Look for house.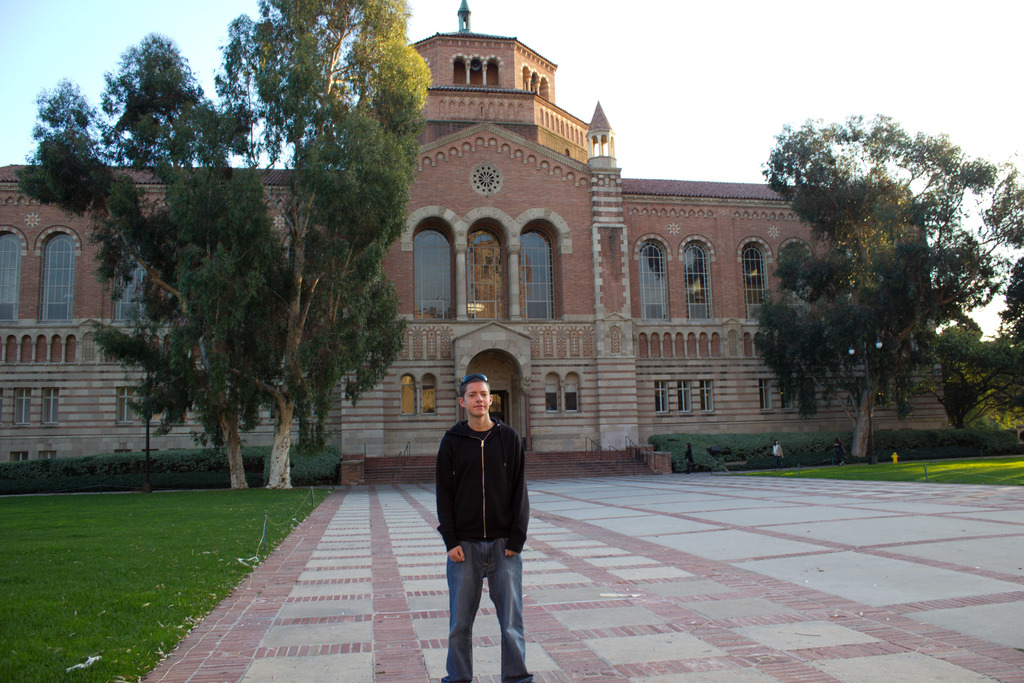
Found: [5, 0, 943, 448].
